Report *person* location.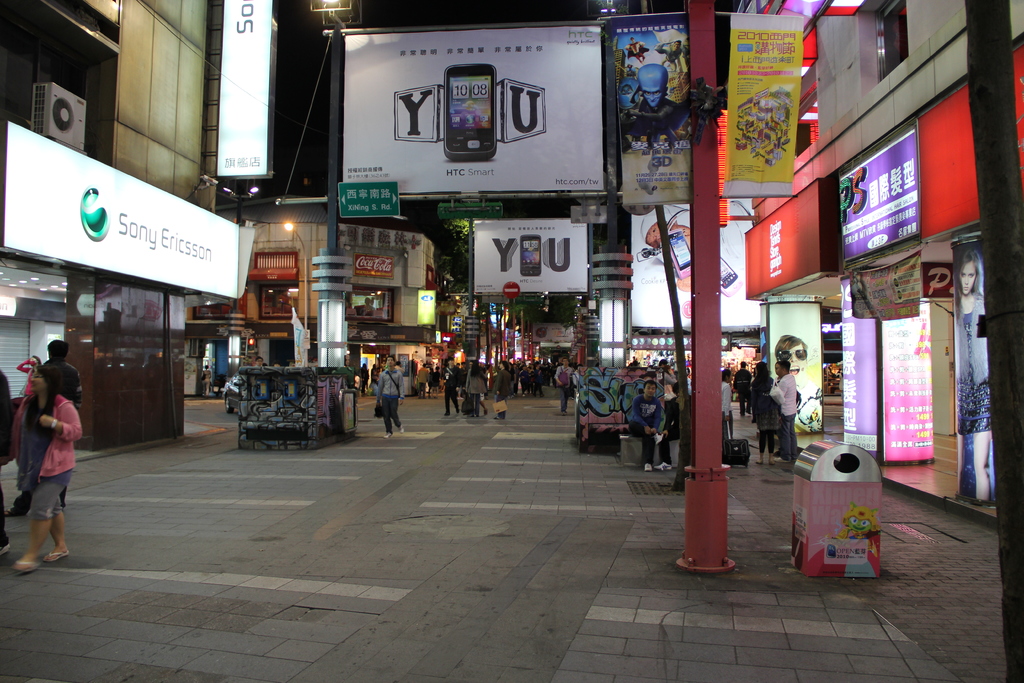
Report: rect(200, 364, 213, 395).
